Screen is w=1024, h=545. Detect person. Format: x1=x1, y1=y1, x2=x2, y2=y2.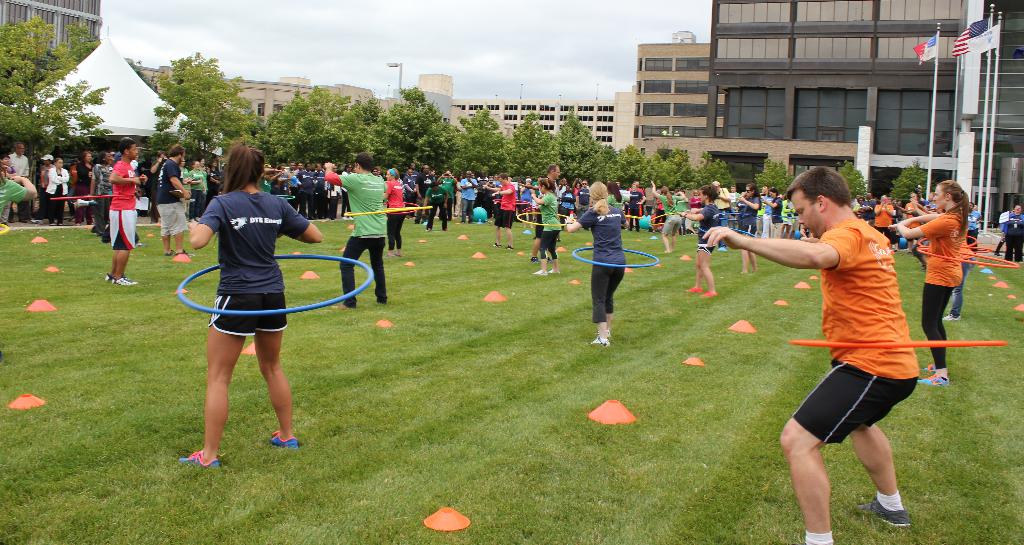
x1=41, y1=152, x2=67, y2=227.
